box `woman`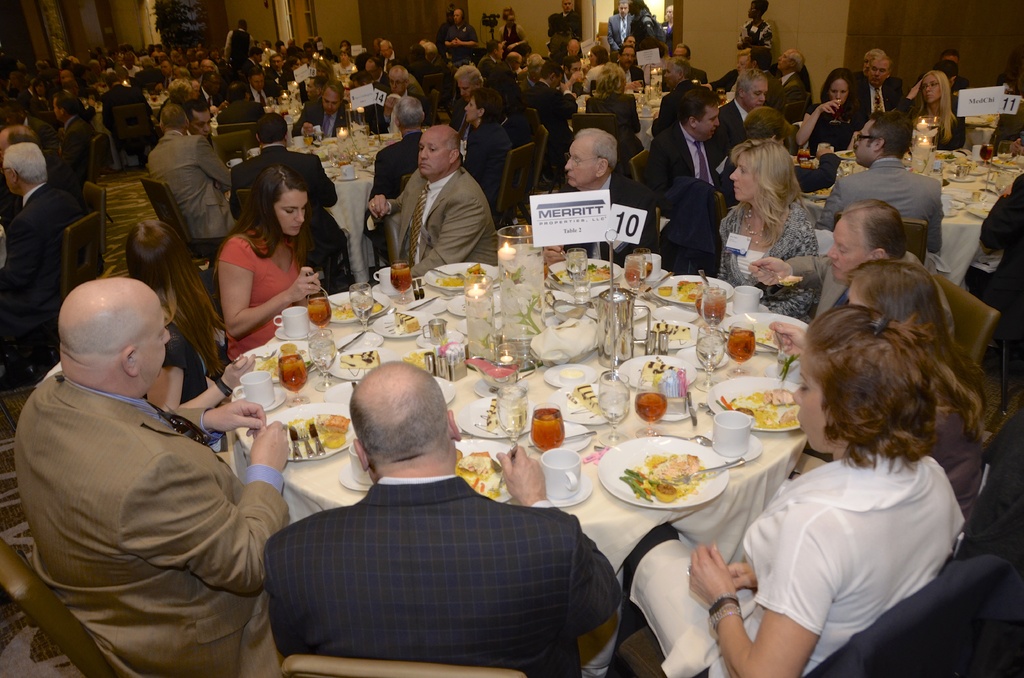
l=460, t=87, r=510, b=206
